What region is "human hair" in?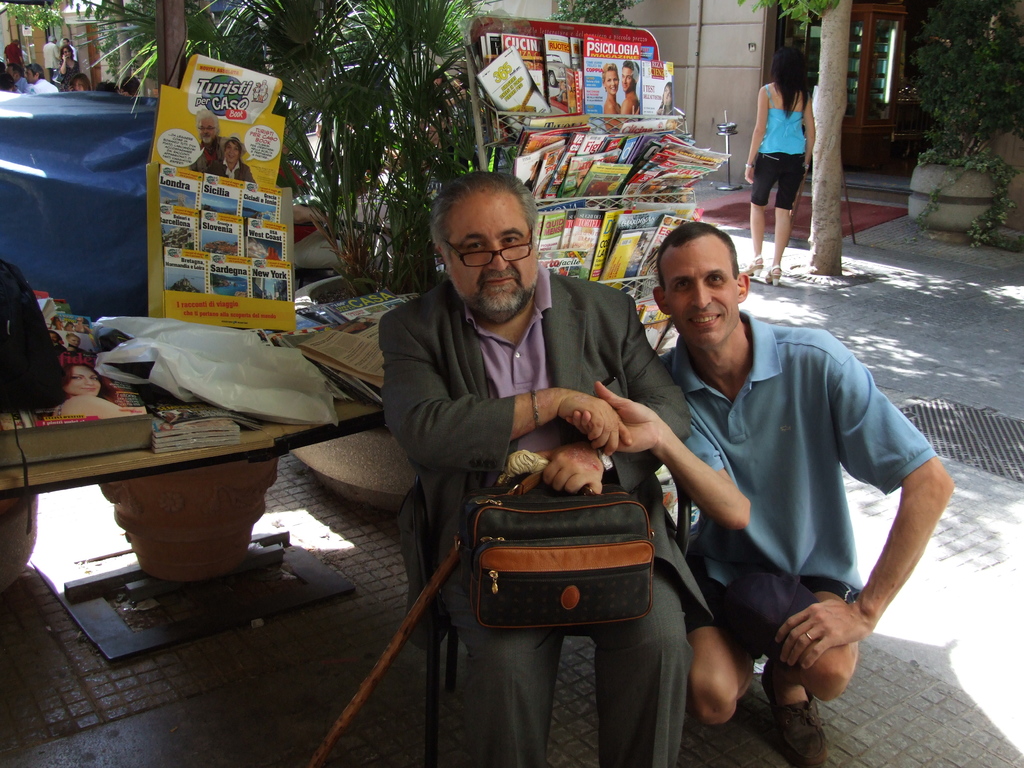
crop(434, 170, 539, 268).
